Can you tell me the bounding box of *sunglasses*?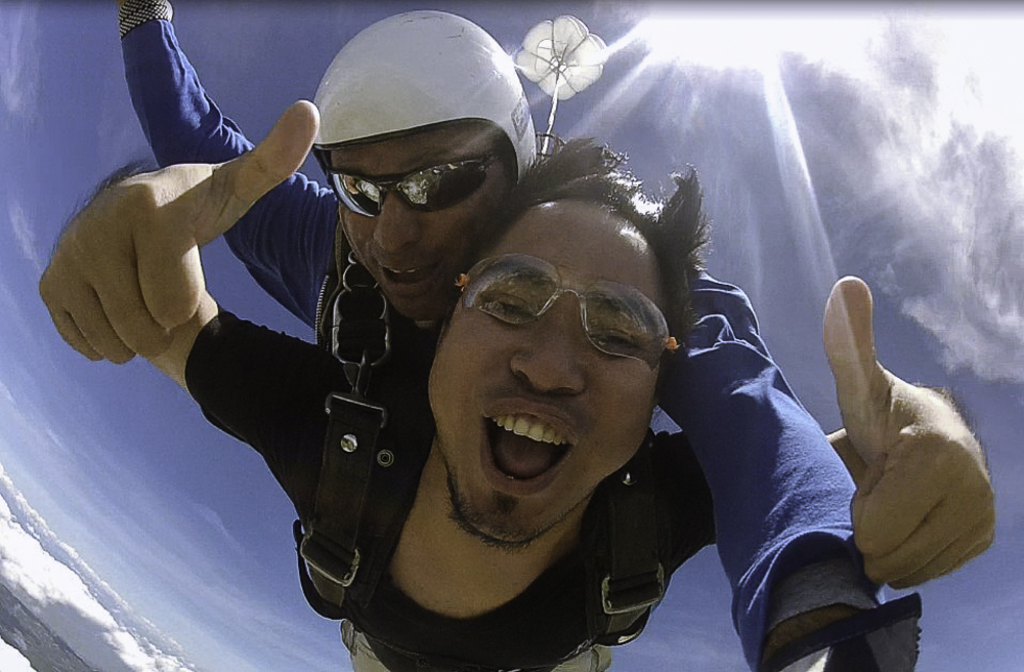
bbox(456, 250, 679, 374).
